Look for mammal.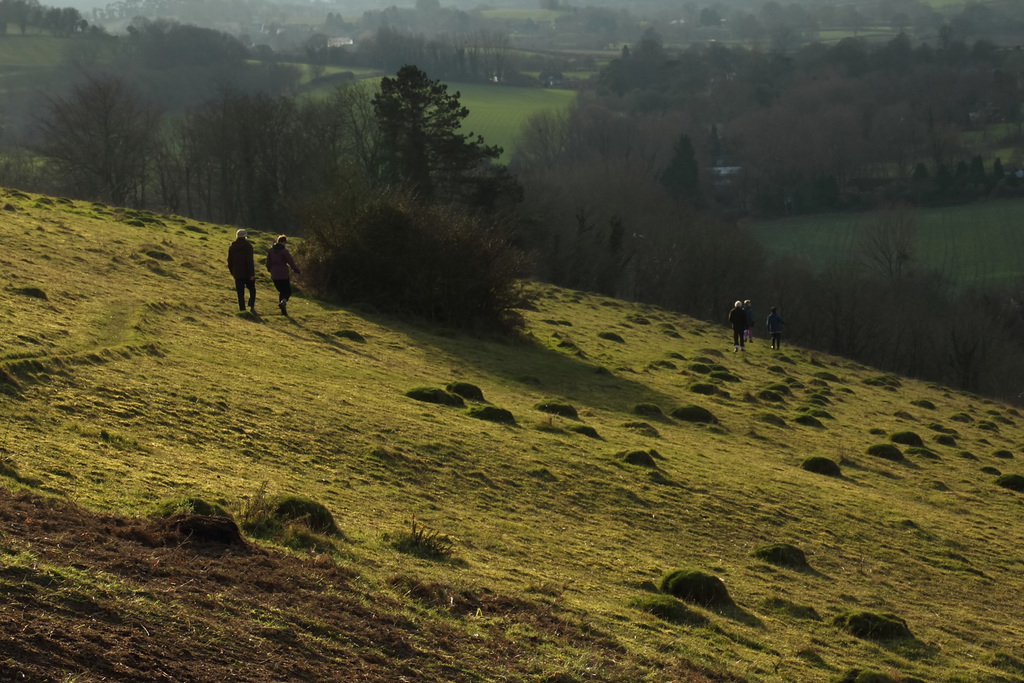
Found: [264, 233, 299, 312].
